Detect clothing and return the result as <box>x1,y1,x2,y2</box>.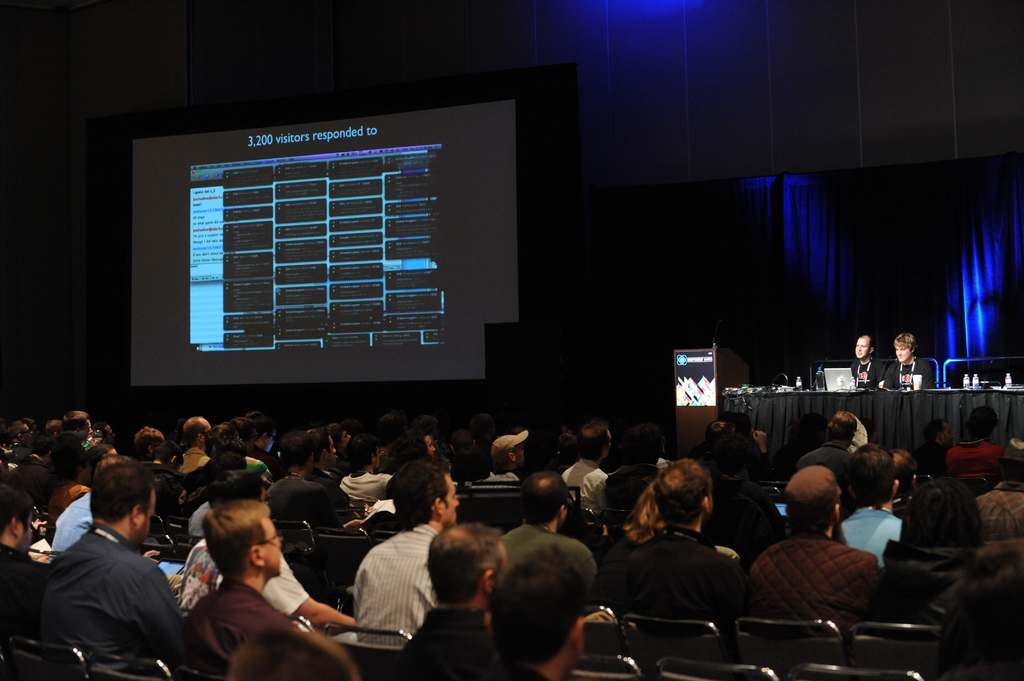
<box>340,472,391,513</box>.
